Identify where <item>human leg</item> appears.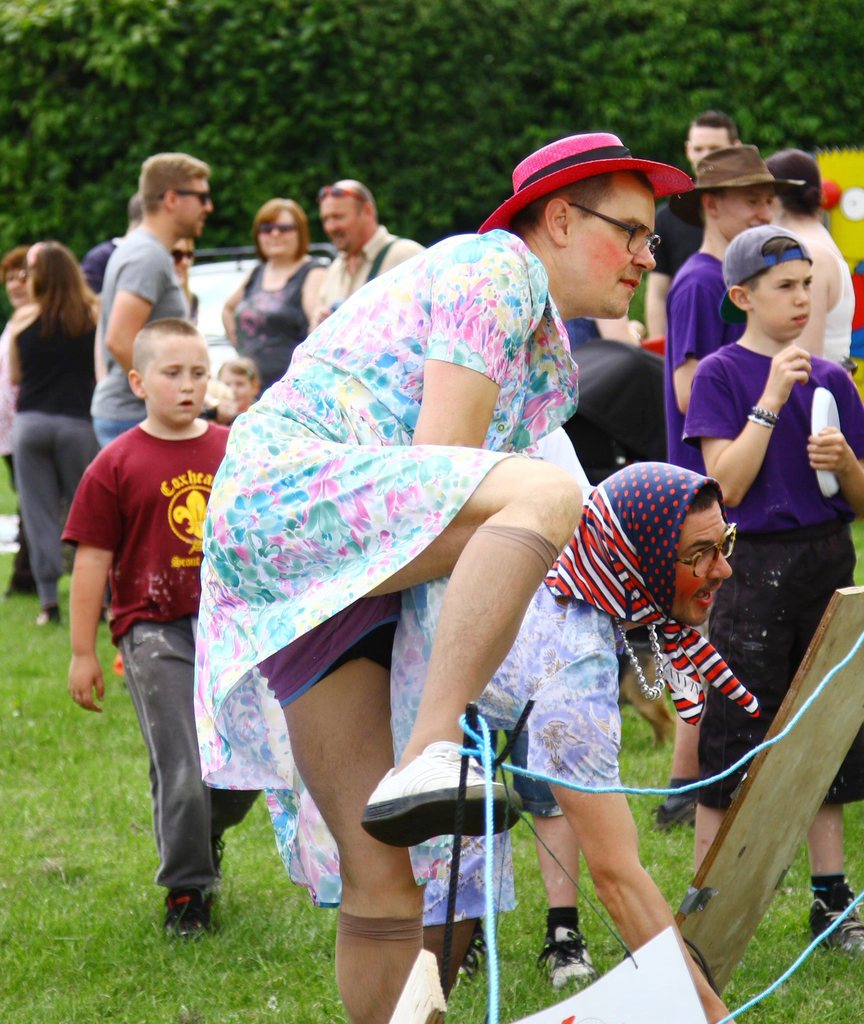
Appears at 531,820,608,989.
